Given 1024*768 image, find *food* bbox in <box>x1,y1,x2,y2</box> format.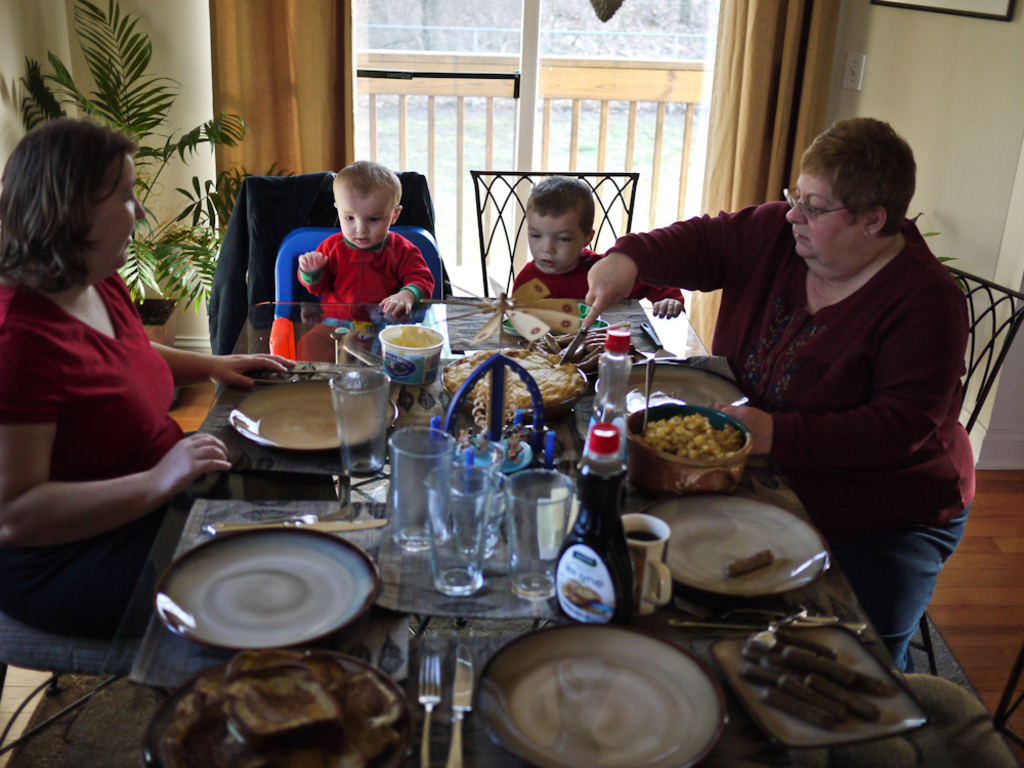
<box>561,578,611,615</box>.
